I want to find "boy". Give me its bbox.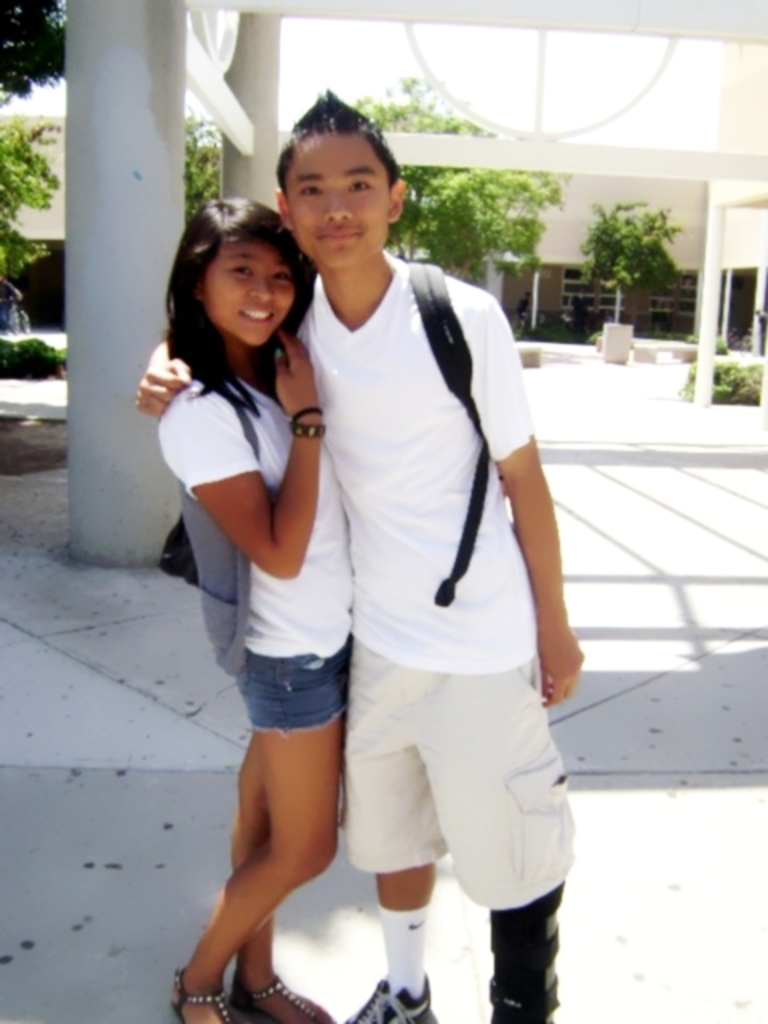
bbox(134, 86, 590, 1022).
